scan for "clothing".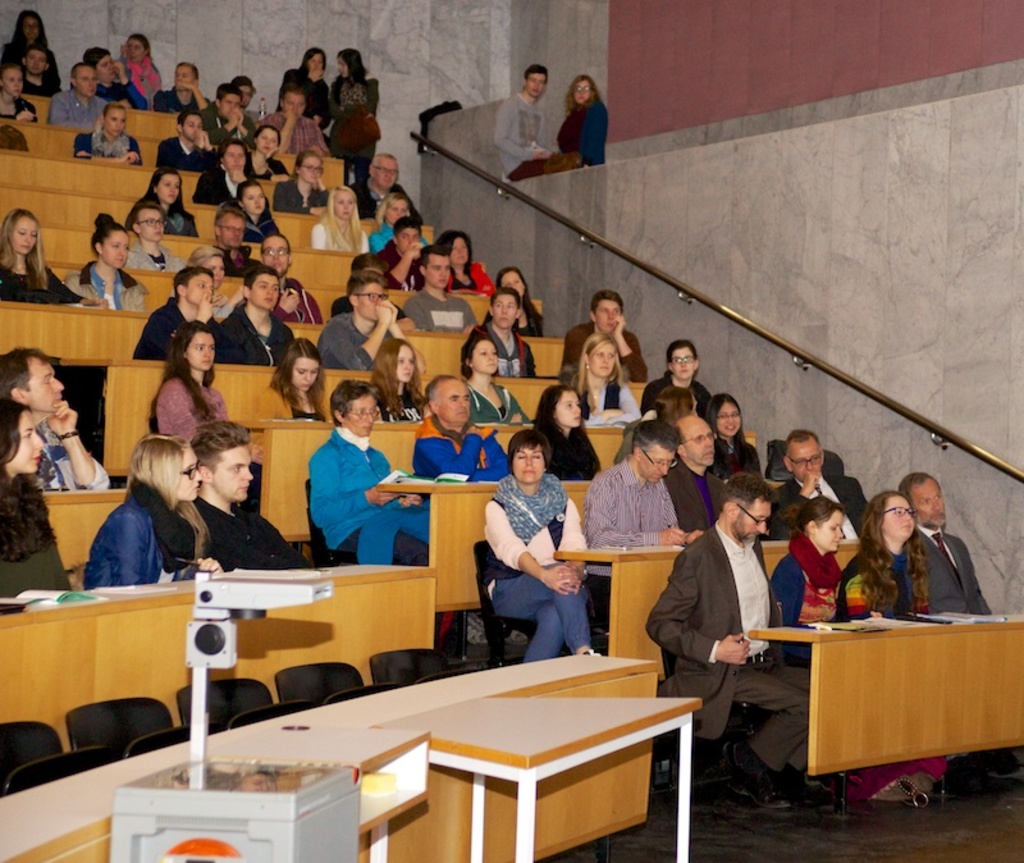
Scan result: 334, 69, 376, 183.
